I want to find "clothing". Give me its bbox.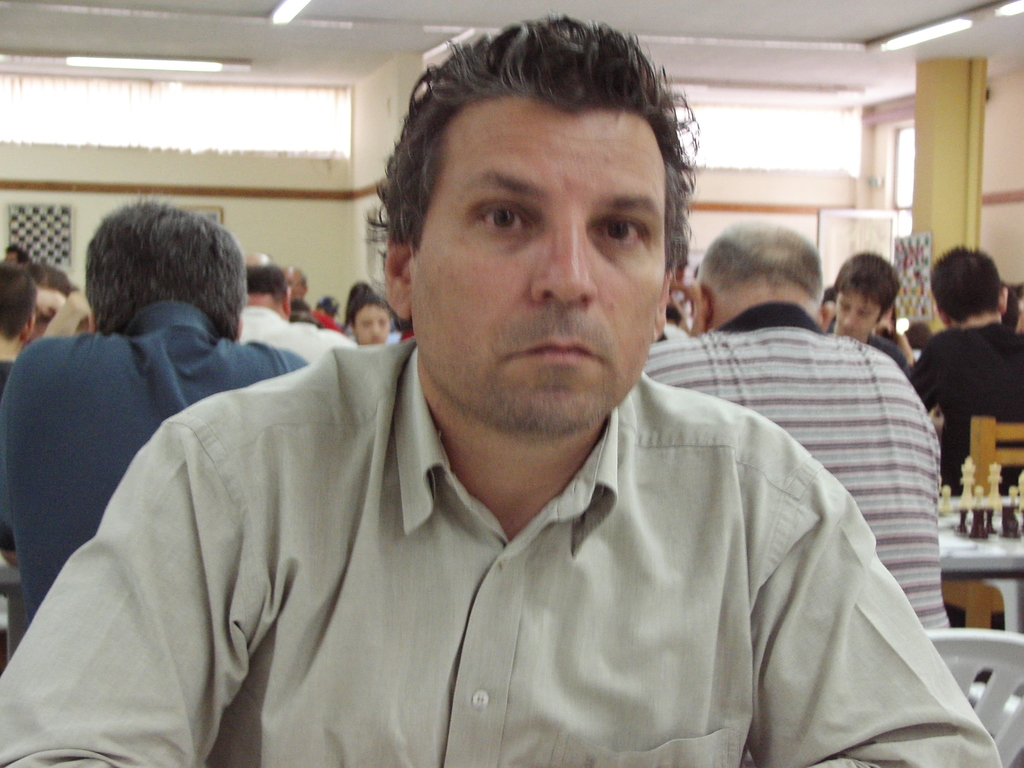
<bbox>236, 302, 353, 380</bbox>.
